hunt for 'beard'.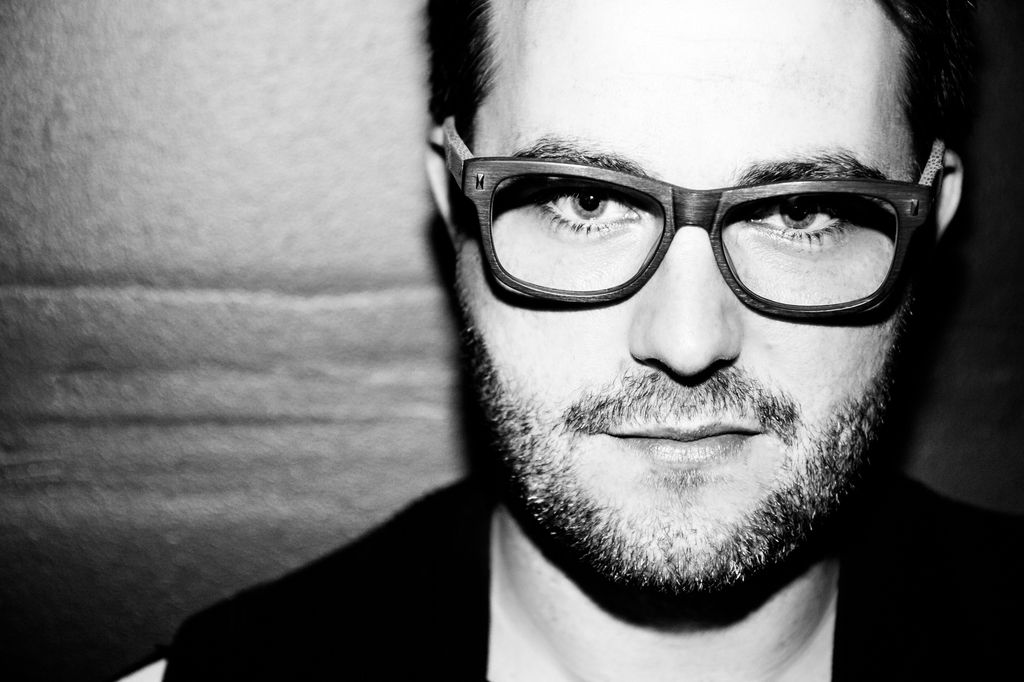
Hunted down at 471/290/919/567.
